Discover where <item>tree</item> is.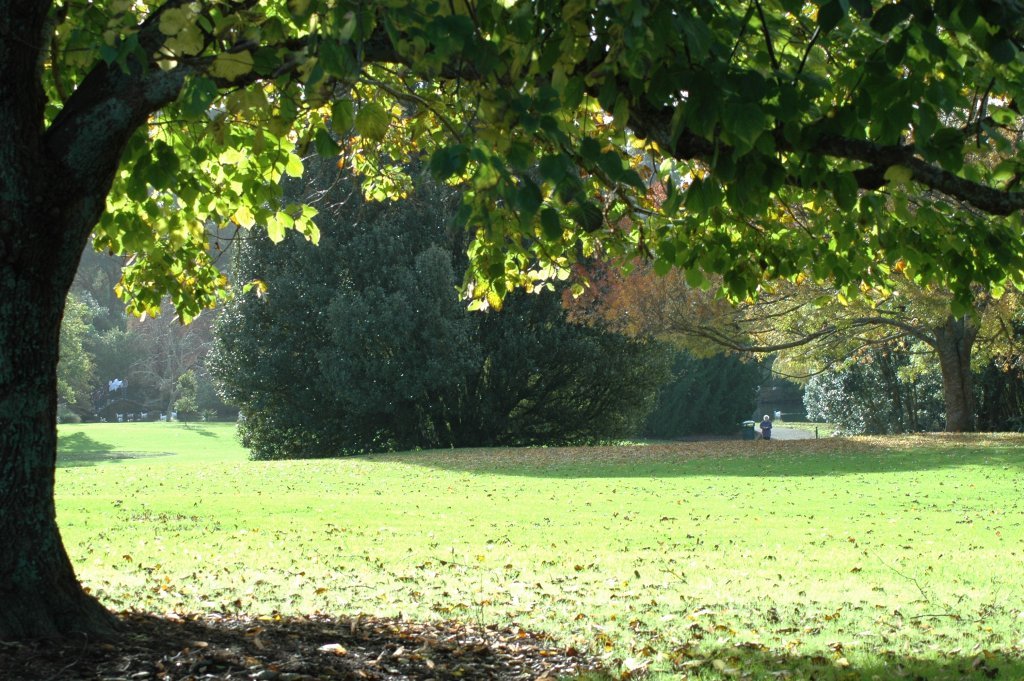
Discovered at x1=199, y1=115, x2=675, y2=459.
